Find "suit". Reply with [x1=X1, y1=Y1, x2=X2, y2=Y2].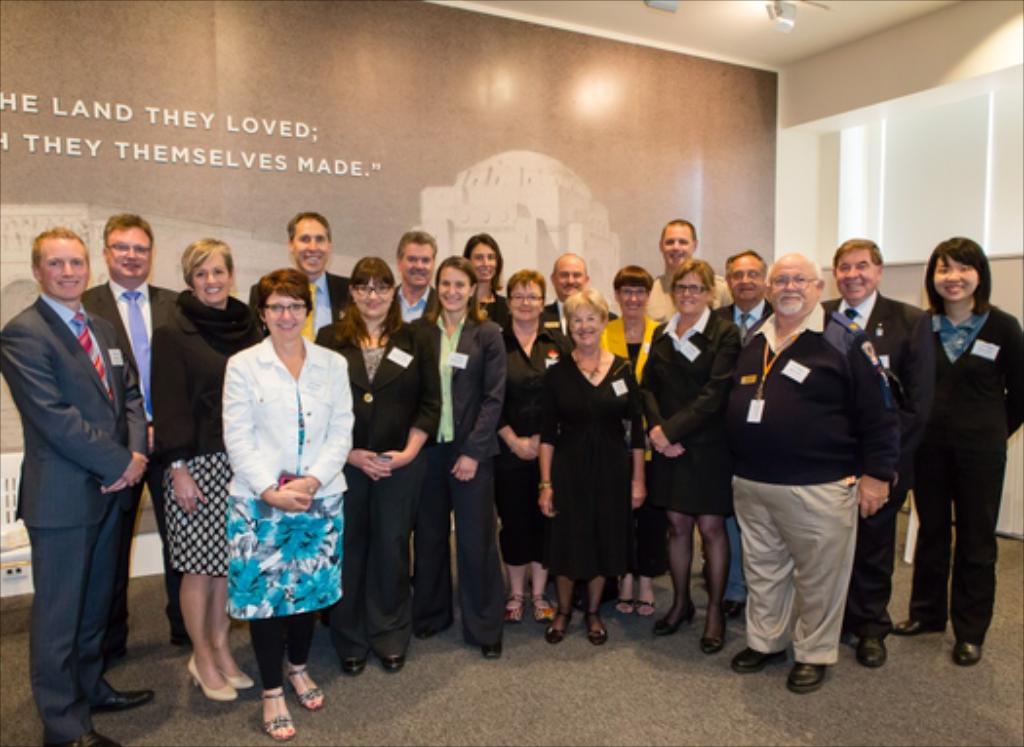
[x1=394, y1=283, x2=443, y2=320].
